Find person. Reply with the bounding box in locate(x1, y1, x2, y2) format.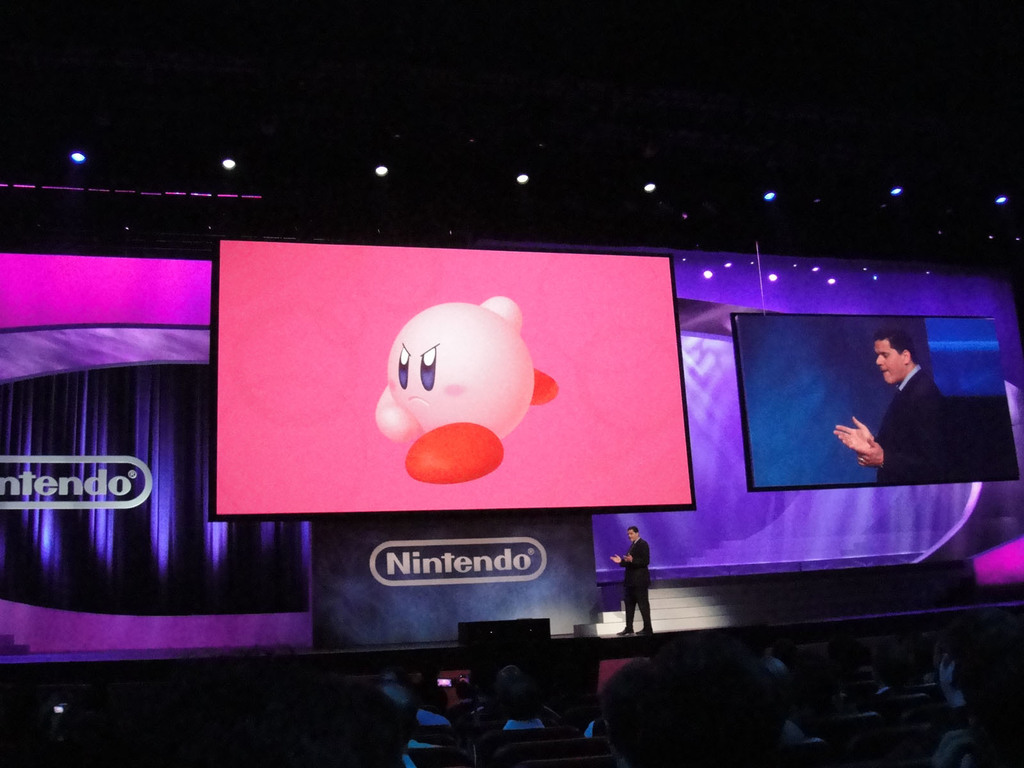
locate(868, 637, 912, 697).
